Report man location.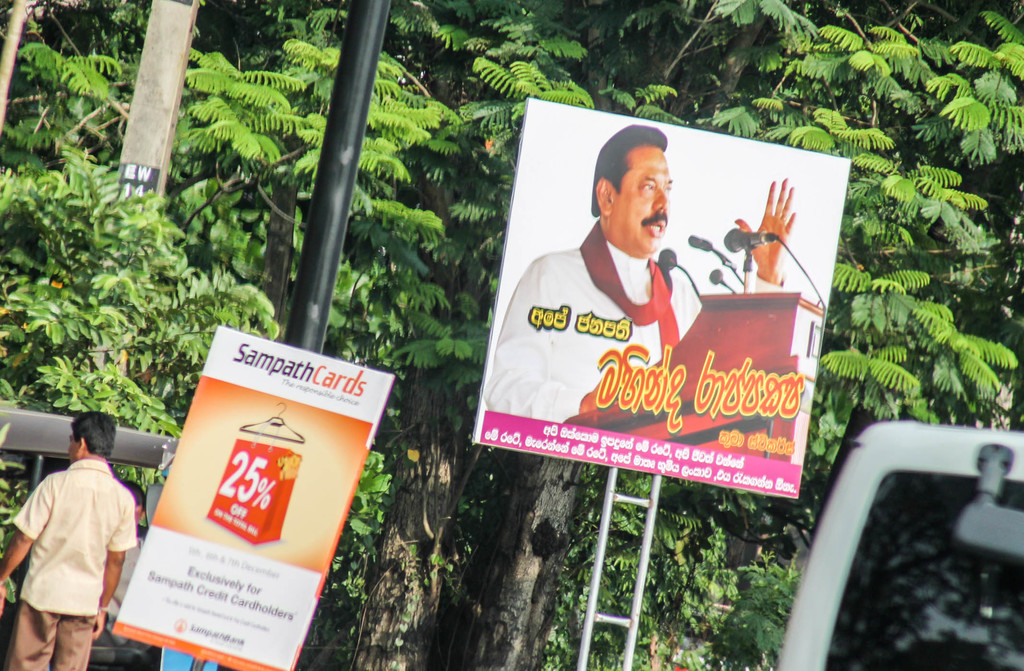
Report: box(481, 124, 797, 416).
